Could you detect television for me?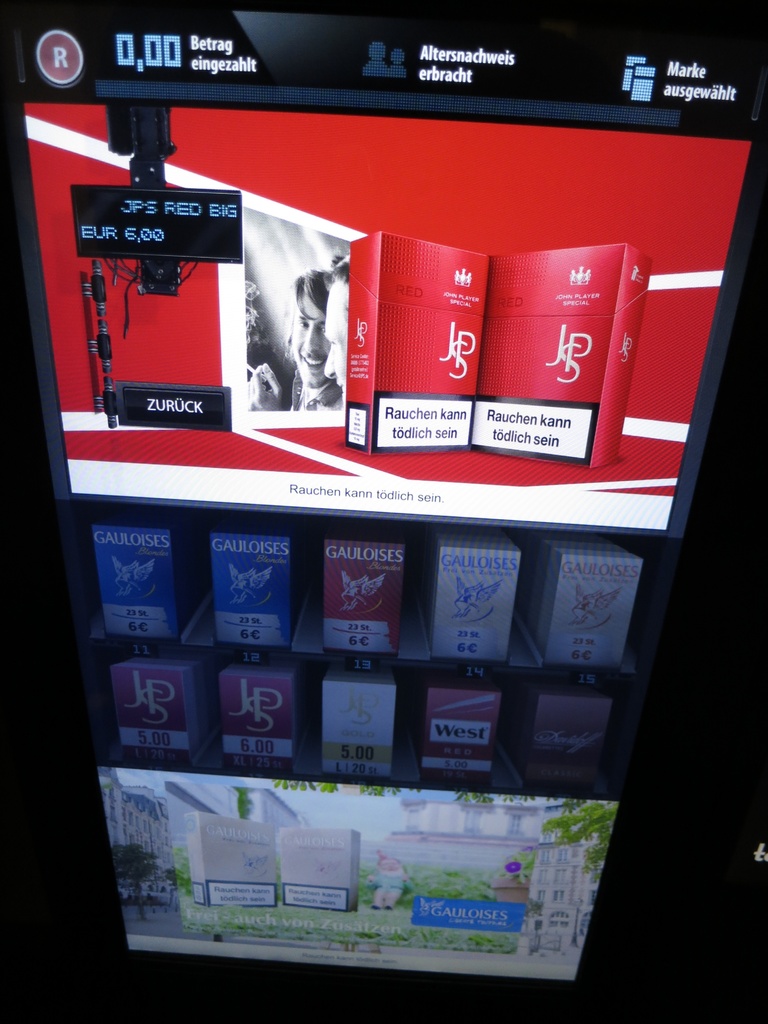
Detection result: <box>10,94,767,545</box>.
